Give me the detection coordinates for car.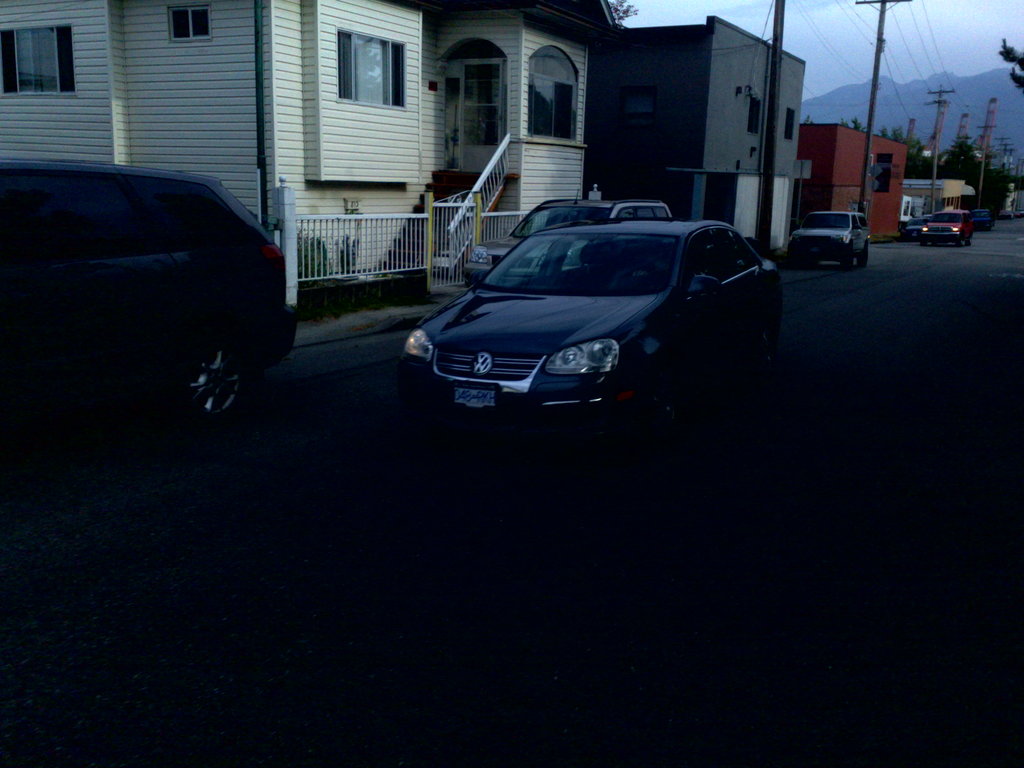
detection(904, 205, 969, 246).
